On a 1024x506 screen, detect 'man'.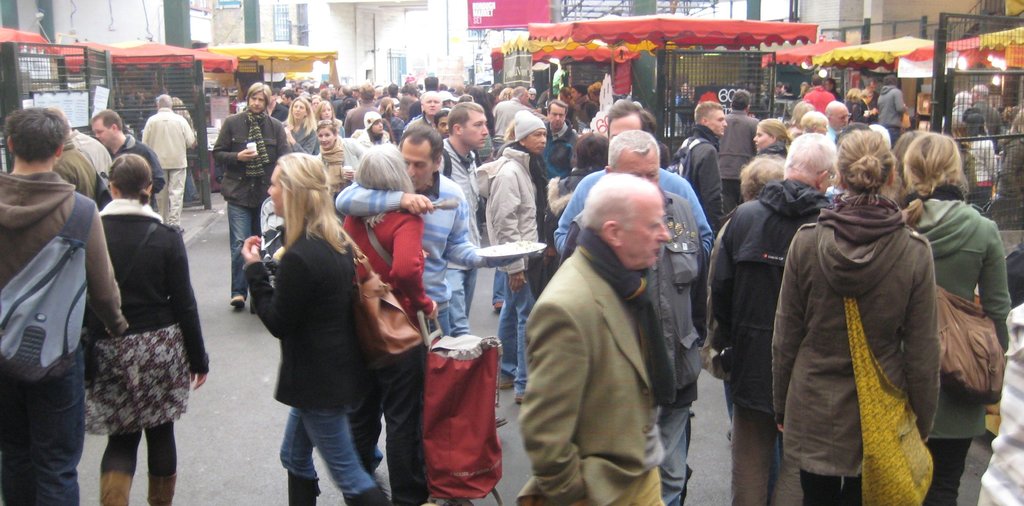
box(341, 83, 379, 138).
